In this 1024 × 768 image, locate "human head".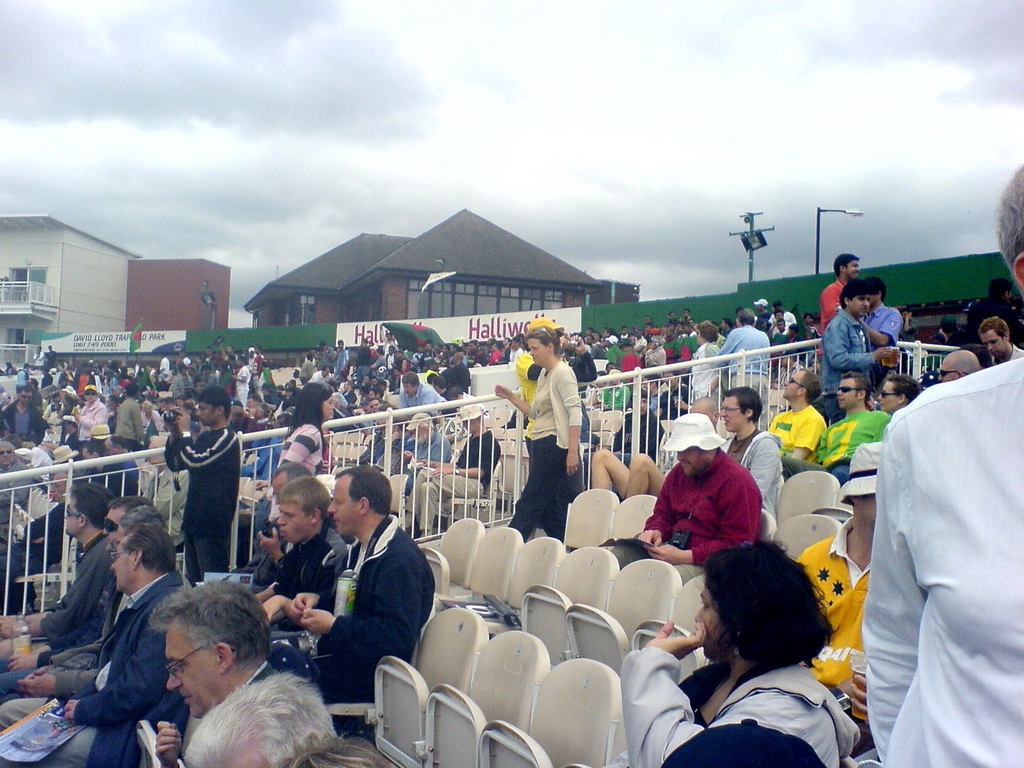
Bounding box: (left=429, top=374, right=447, bottom=396).
